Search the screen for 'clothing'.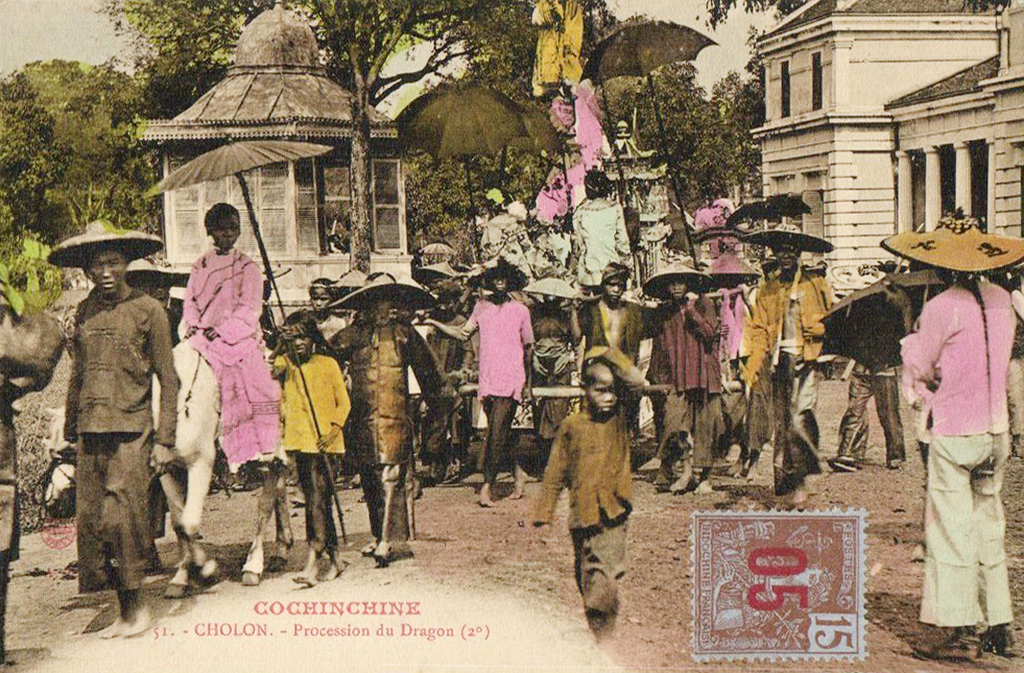
Found at [538,401,638,611].
